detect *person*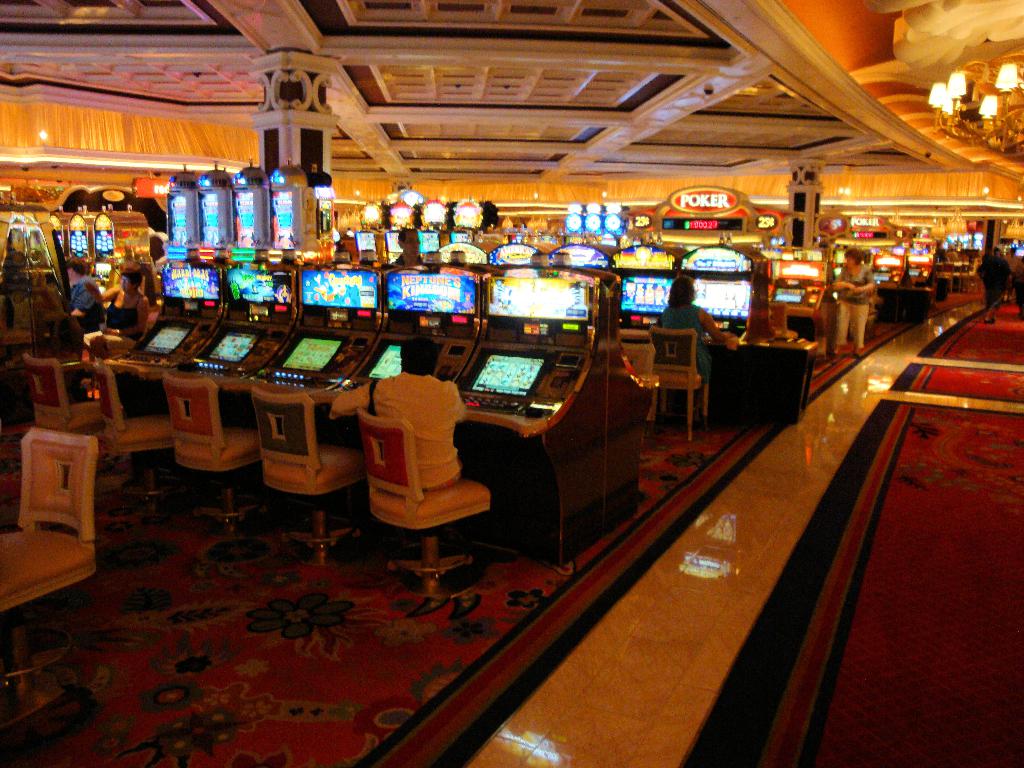
x1=328, y1=331, x2=470, y2=494
